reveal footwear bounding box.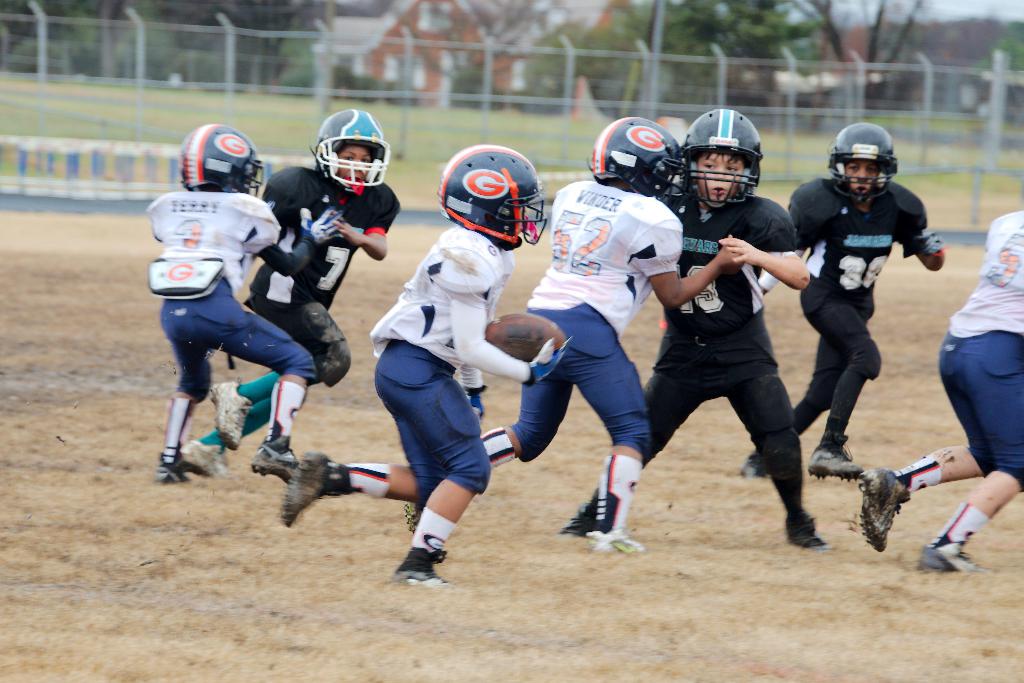
Revealed: 915:542:988:573.
